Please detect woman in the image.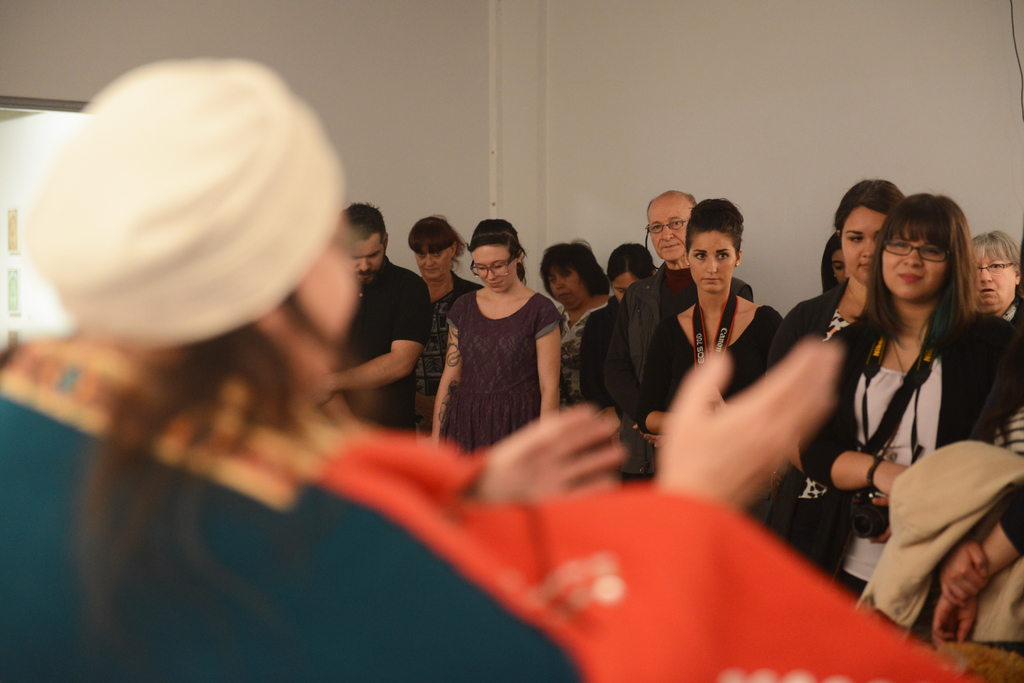
Rect(0, 54, 628, 682).
